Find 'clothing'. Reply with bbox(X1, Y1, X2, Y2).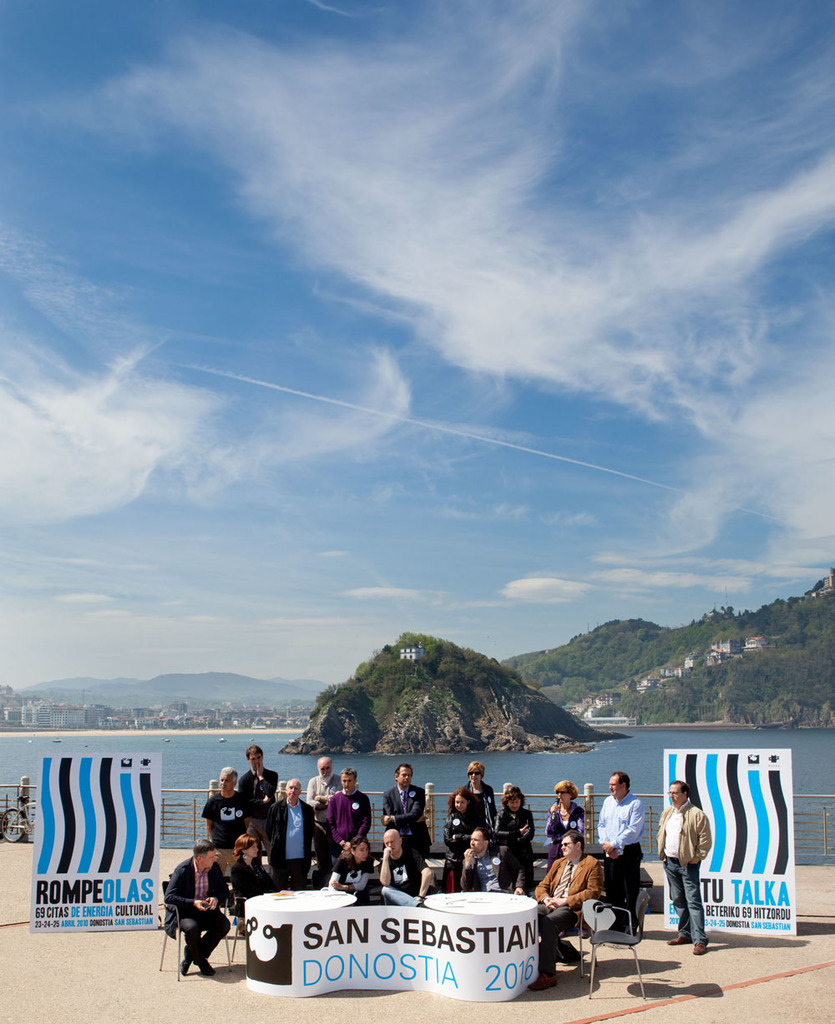
bbox(385, 784, 433, 850).
